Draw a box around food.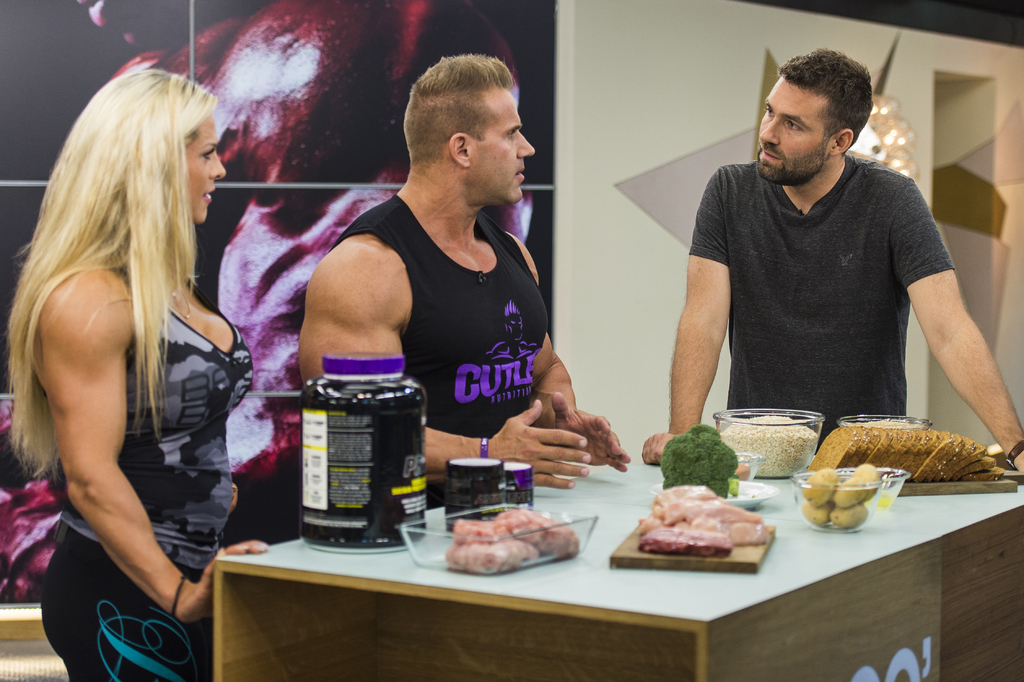
(799, 462, 876, 531).
